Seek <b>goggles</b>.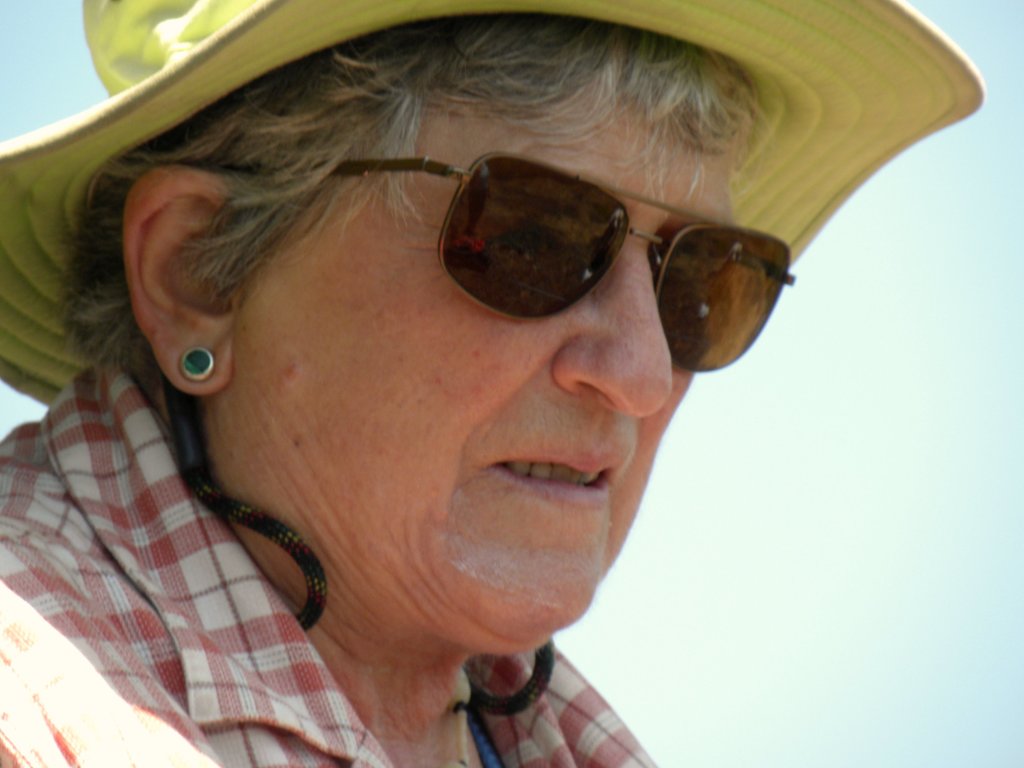
299 147 798 372.
